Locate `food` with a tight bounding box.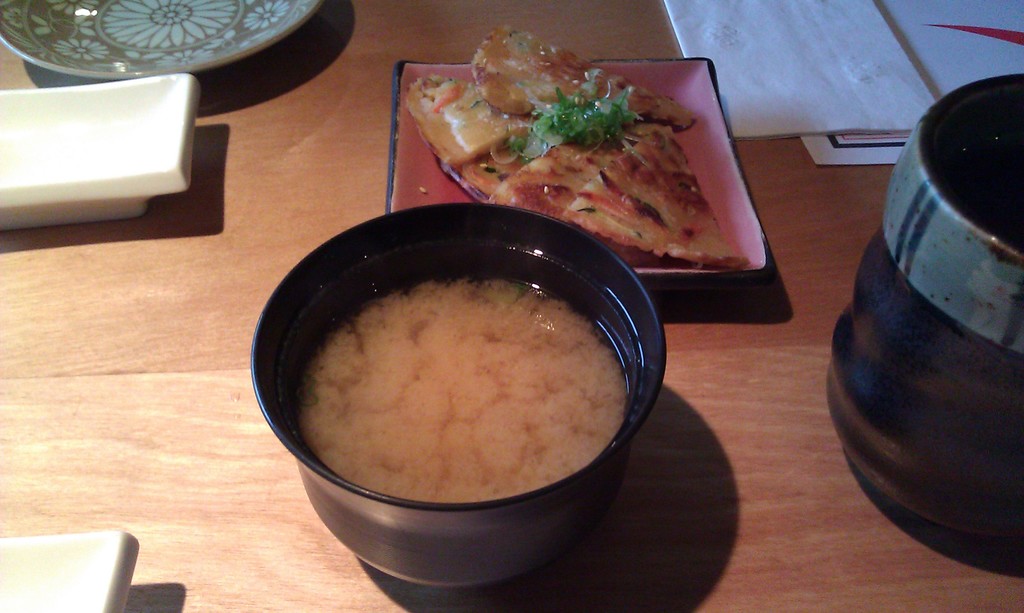
{"left": 502, "top": 132, "right": 641, "bottom": 264}.
